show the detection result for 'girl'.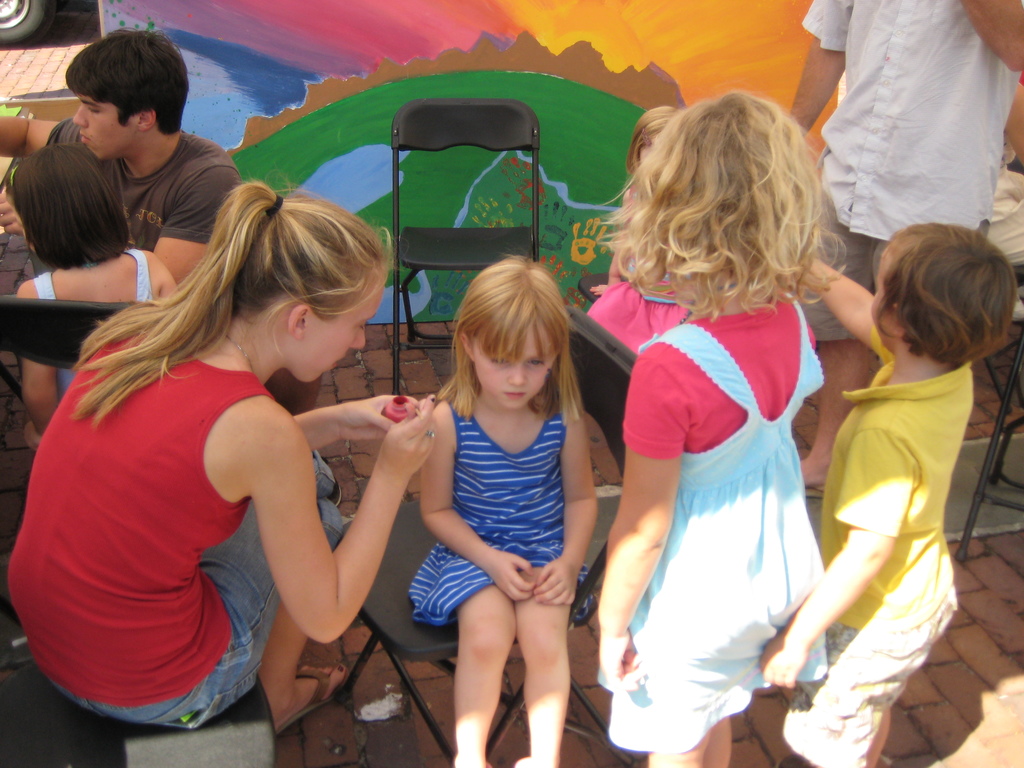
<bbox>400, 258, 601, 767</bbox>.
